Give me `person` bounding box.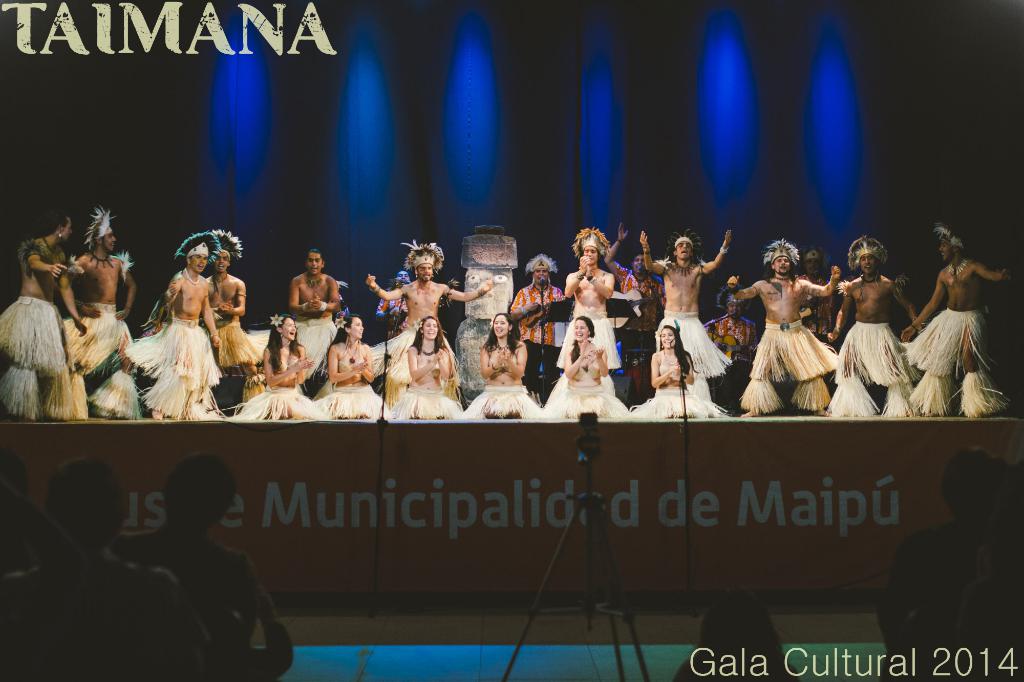
l=637, t=228, r=732, b=399.
